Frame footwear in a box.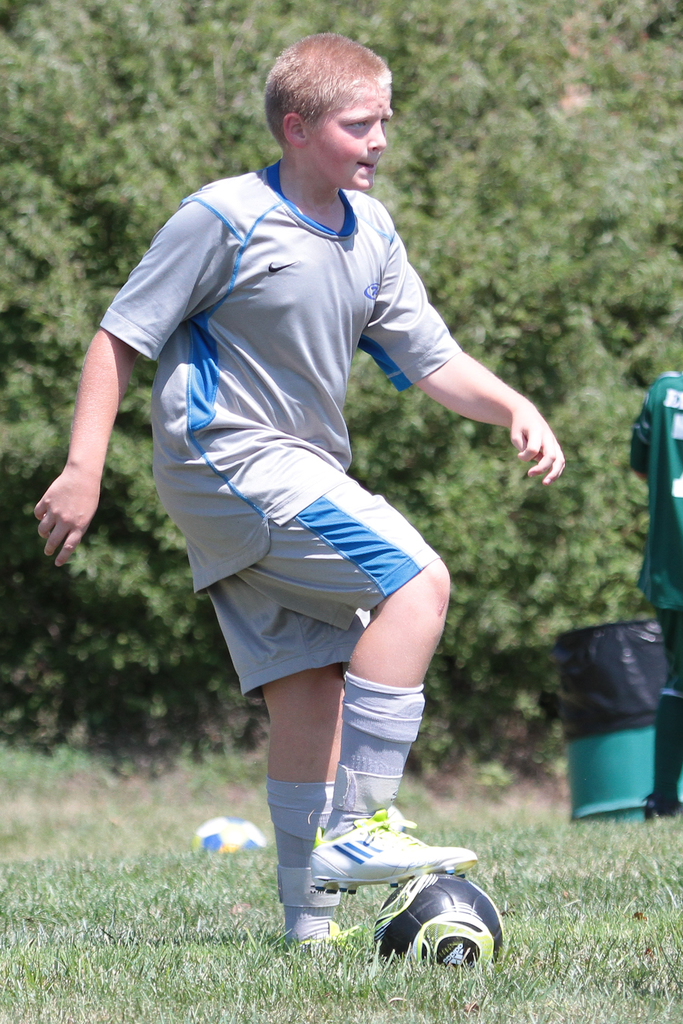
<box>307,799,478,897</box>.
